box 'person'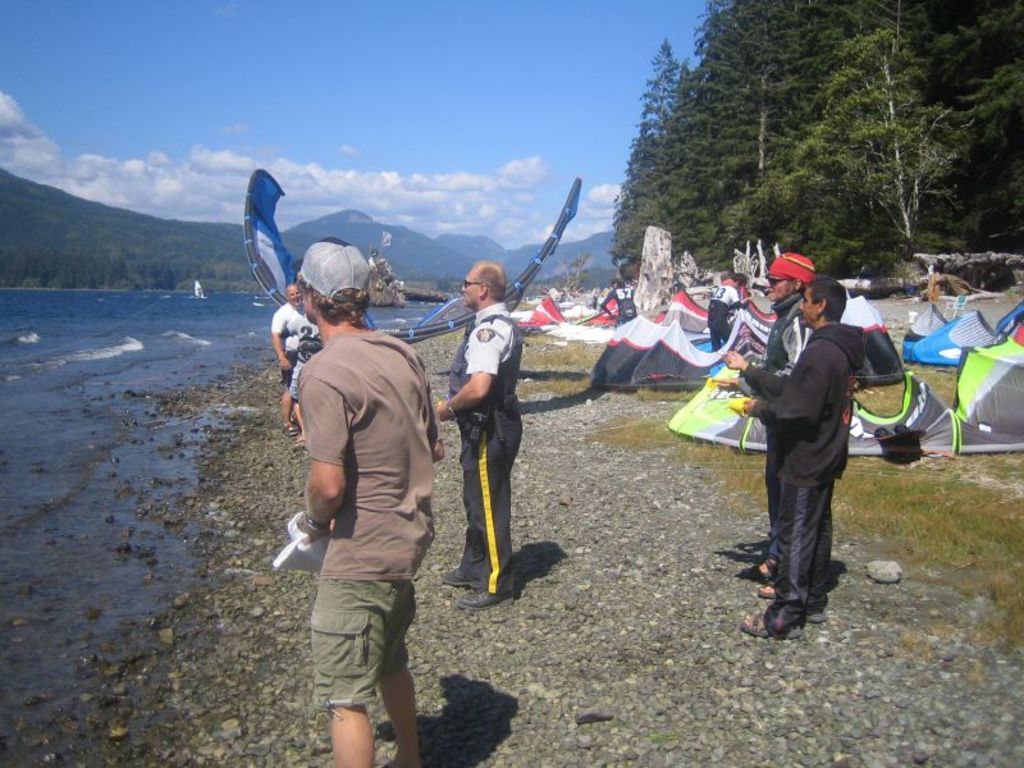
box=[301, 237, 442, 767]
